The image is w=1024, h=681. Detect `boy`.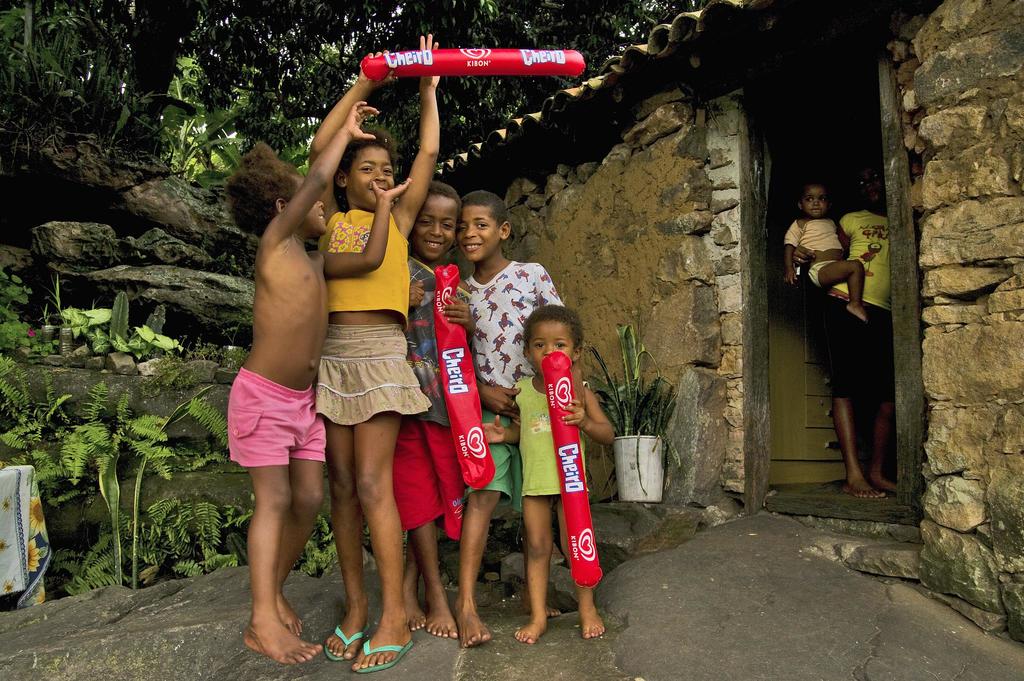
Detection: 225, 101, 410, 664.
